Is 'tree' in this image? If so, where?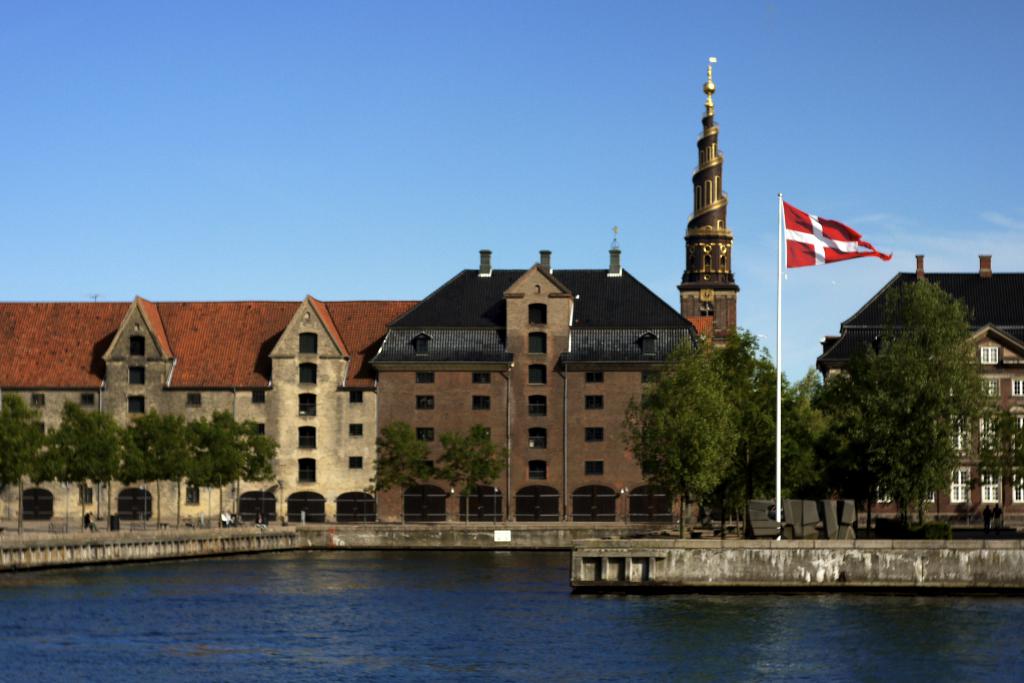
Yes, at (362, 420, 435, 525).
